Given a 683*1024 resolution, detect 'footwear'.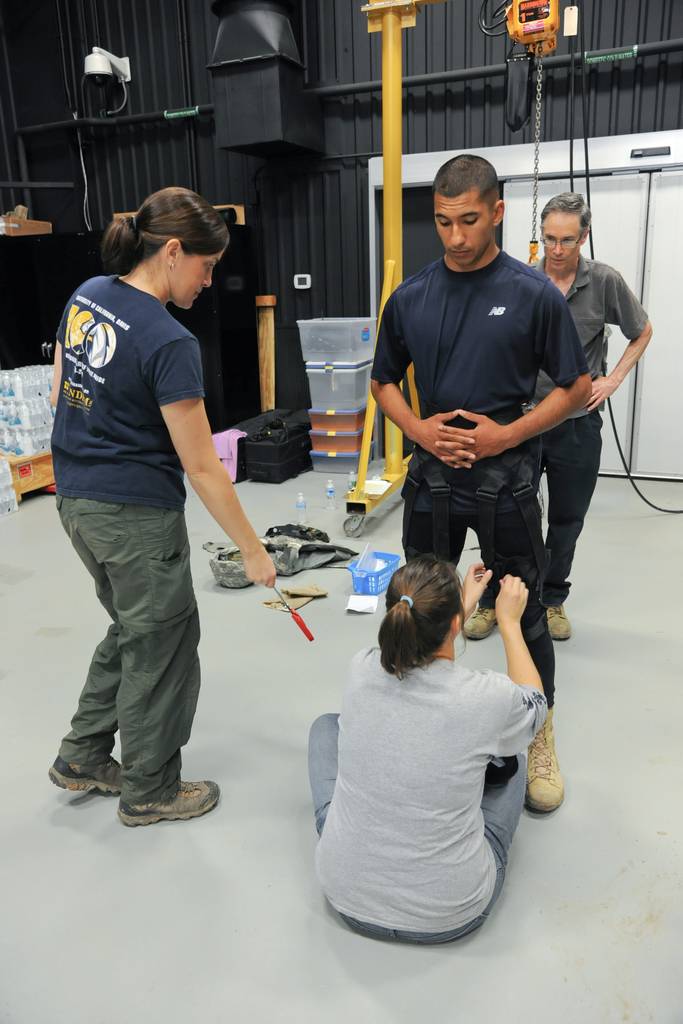
[left=45, top=753, right=136, bottom=788].
